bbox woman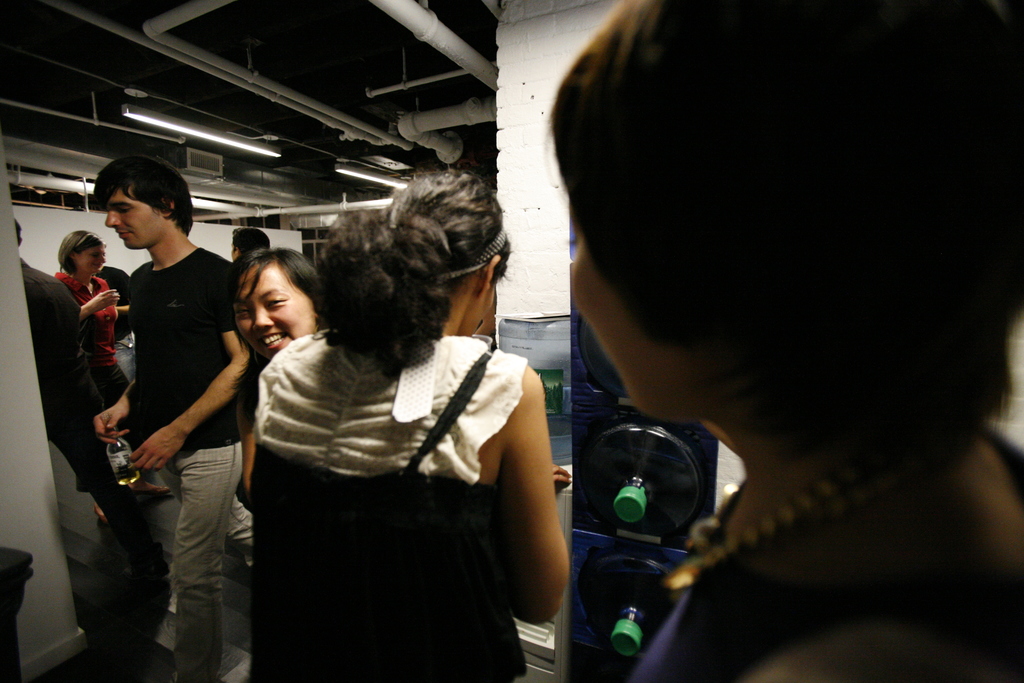
rect(547, 0, 1023, 682)
